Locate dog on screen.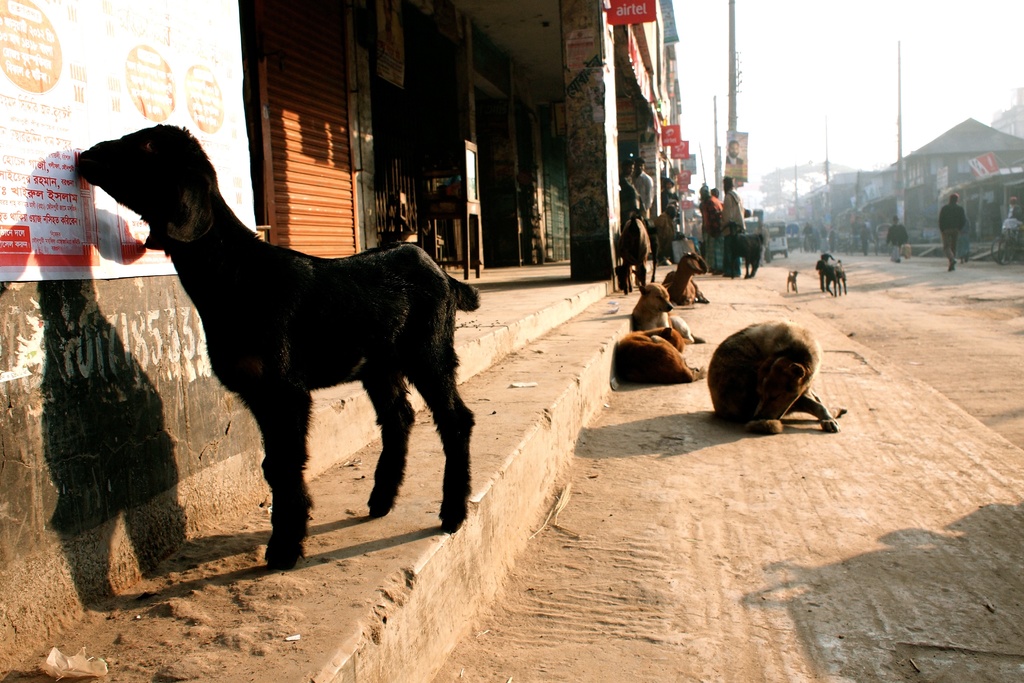
On screen at bbox=[616, 327, 706, 379].
